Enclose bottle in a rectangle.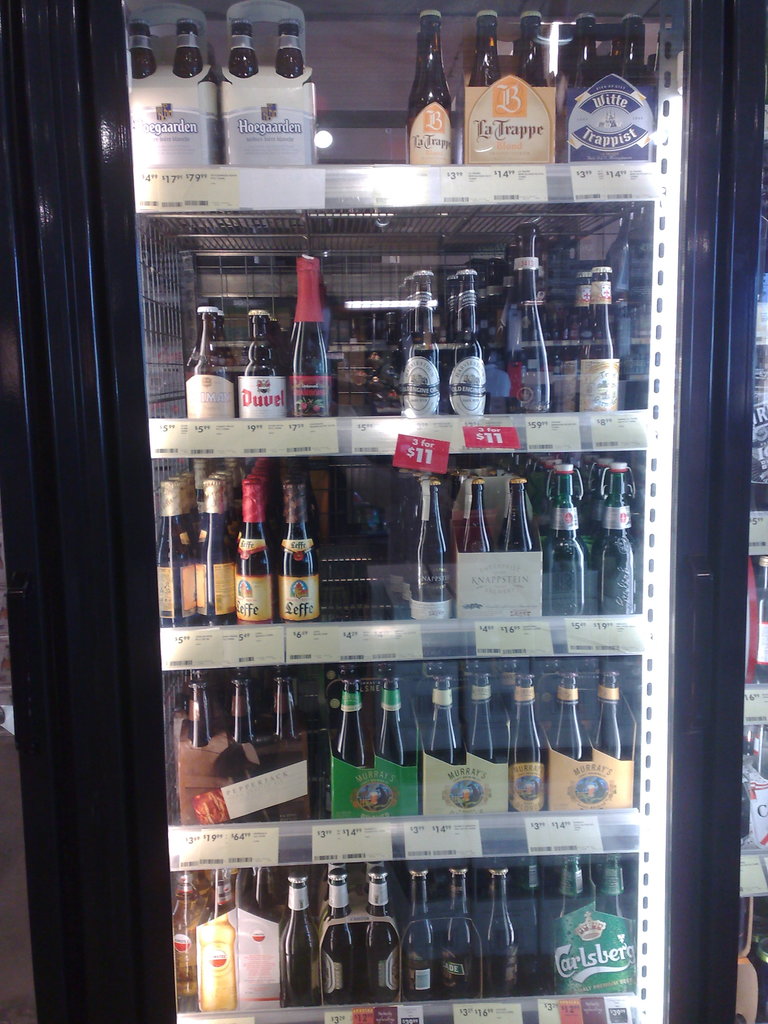
left=326, top=671, right=372, bottom=788.
